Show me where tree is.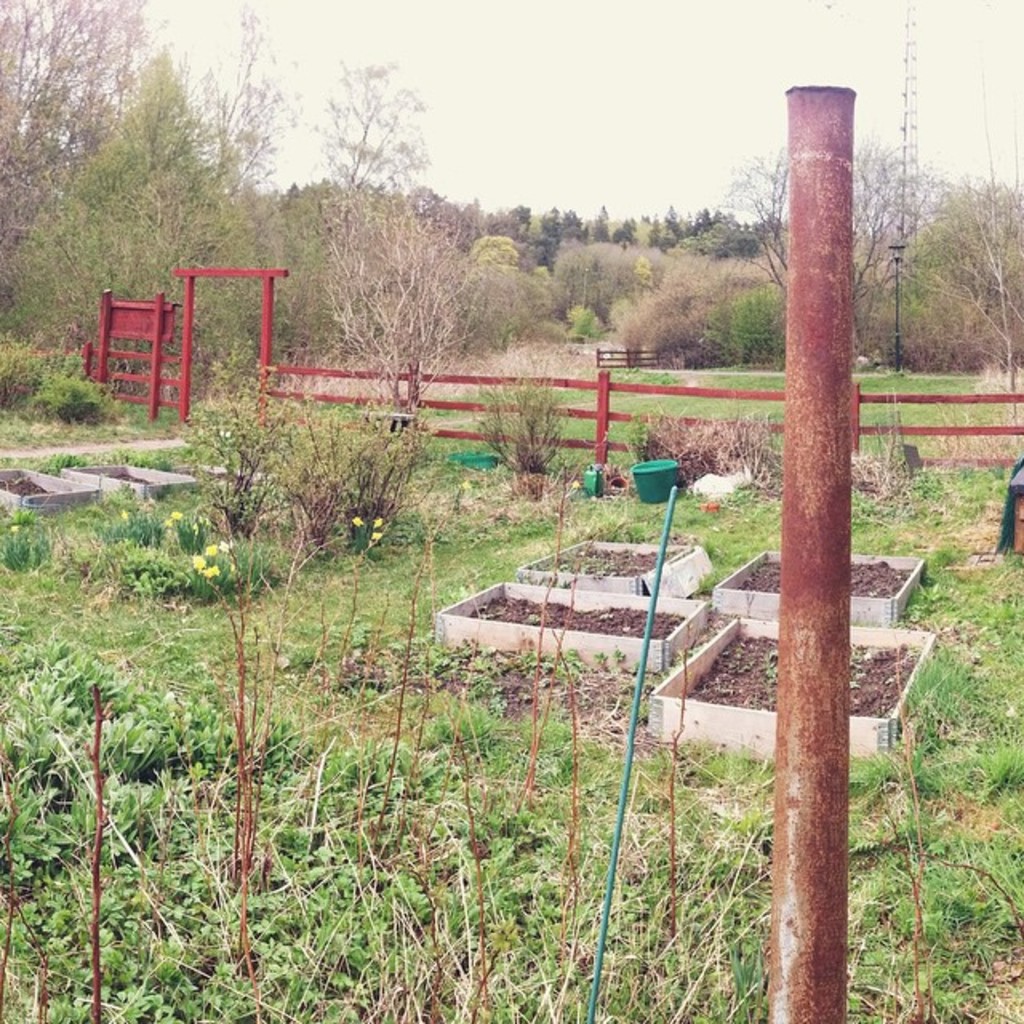
tree is at {"x1": 318, "y1": 170, "x2": 490, "y2": 435}.
